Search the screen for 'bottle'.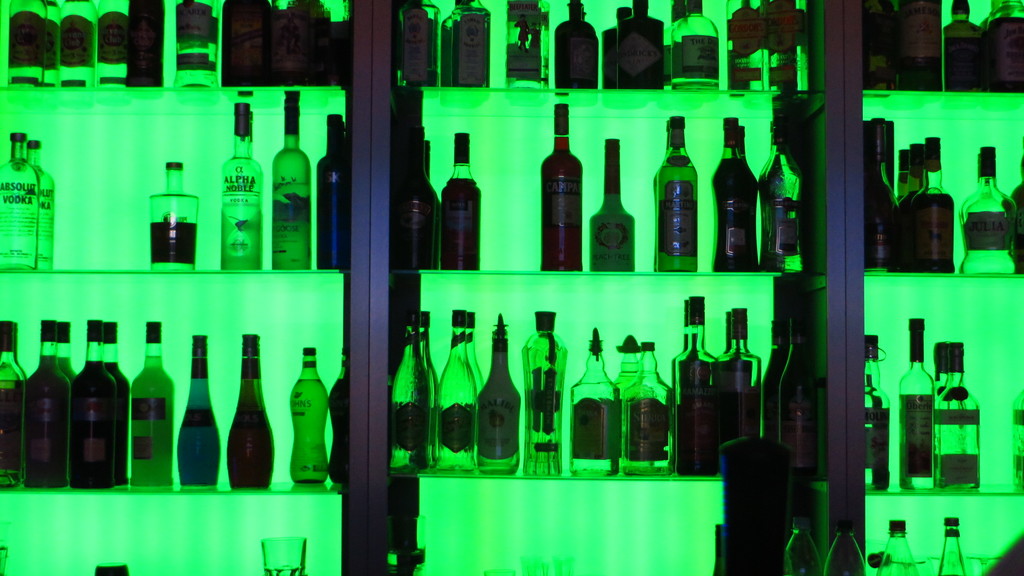
Found at (125,0,164,89).
